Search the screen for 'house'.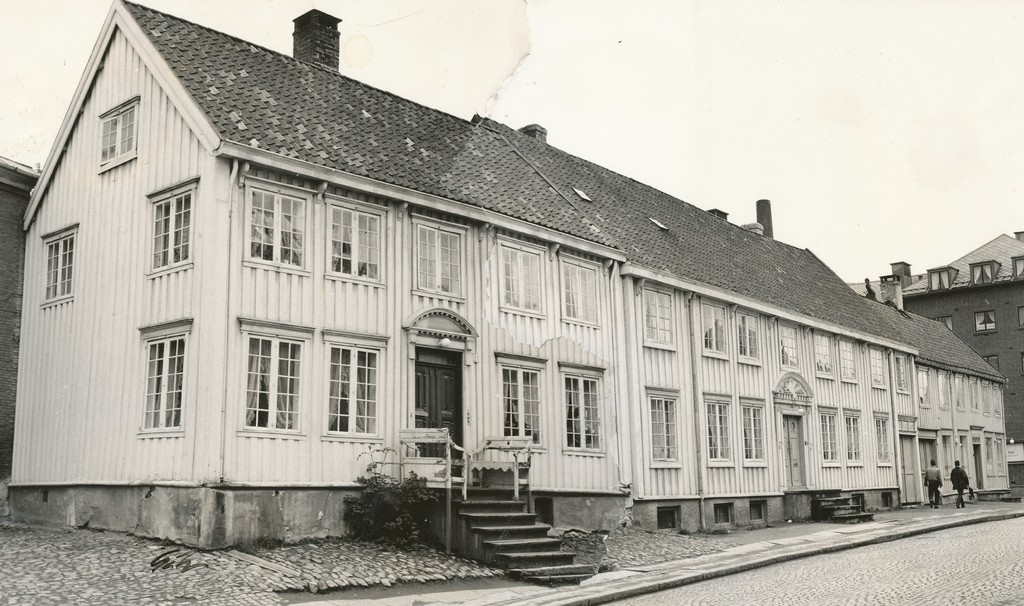
Found at <bbox>0, 150, 48, 482</bbox>.
